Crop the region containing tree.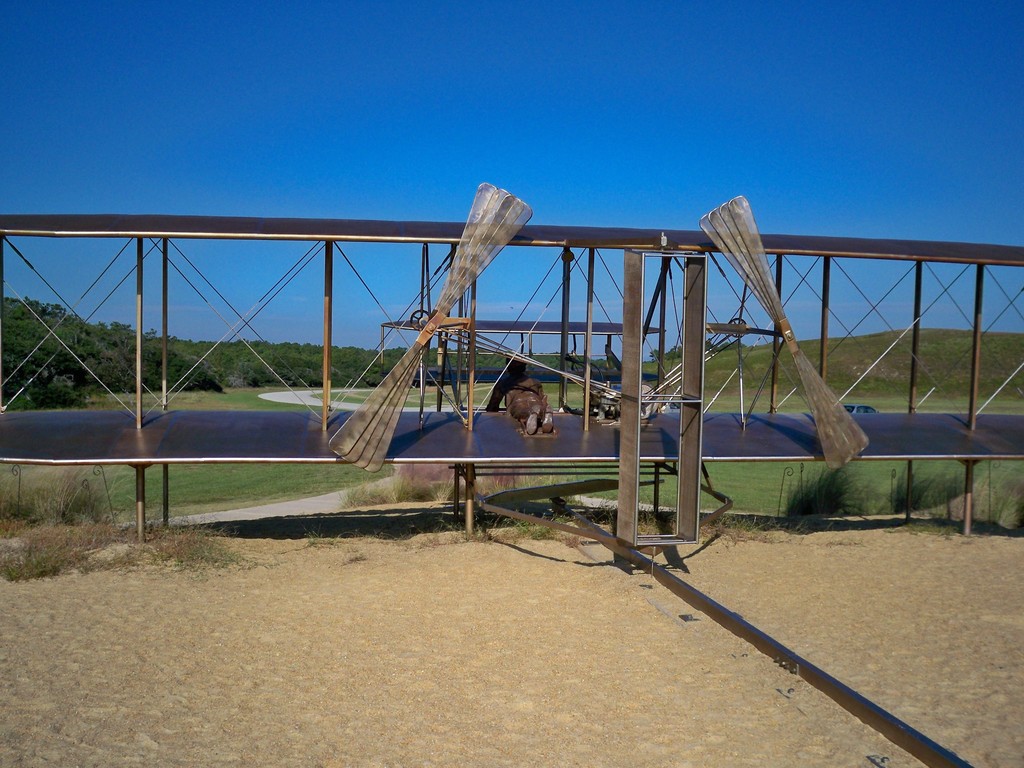
Crop region: box=[648, 346, 661, 364].
